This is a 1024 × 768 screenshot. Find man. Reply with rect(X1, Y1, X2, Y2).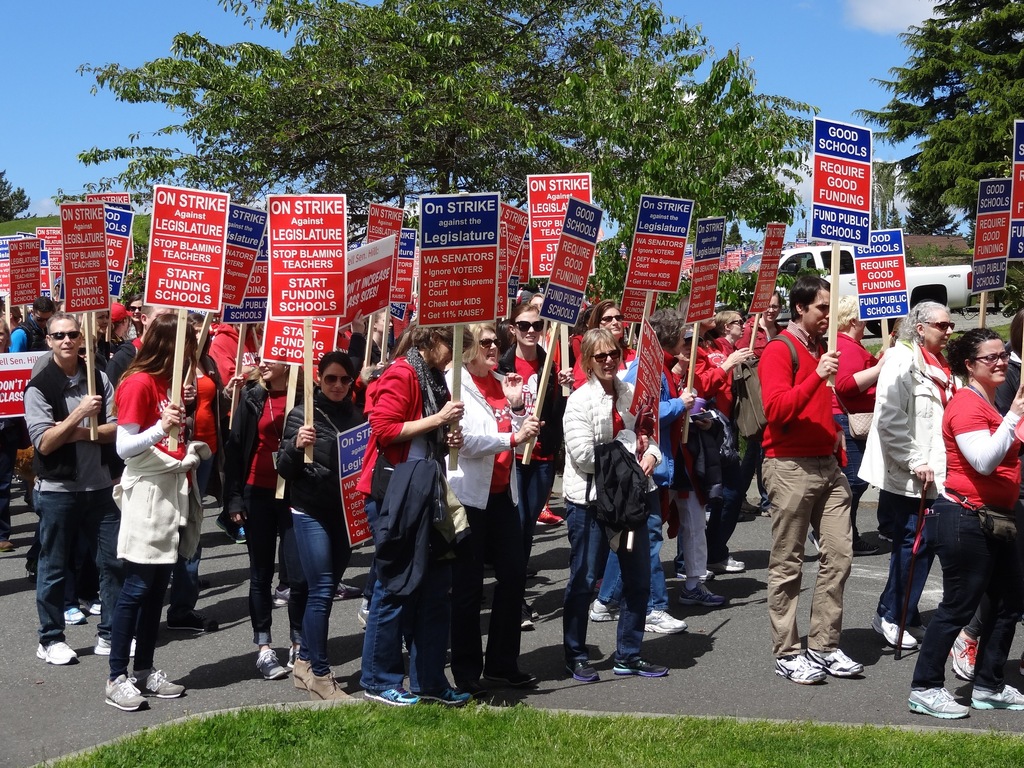
rect(765, 285, 876, 692).
